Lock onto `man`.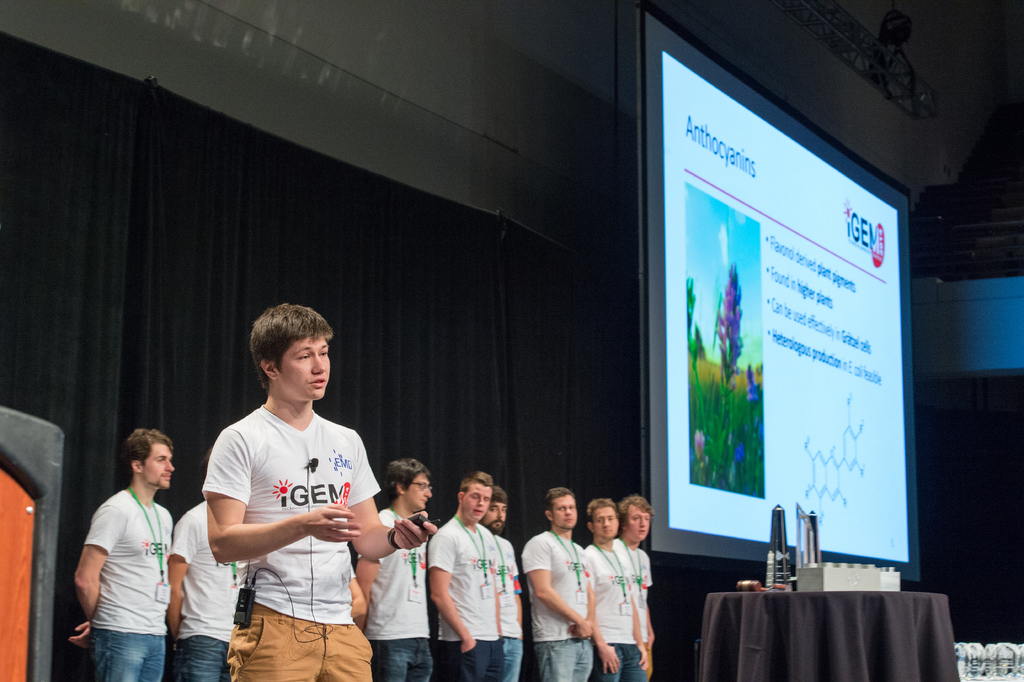
Locked: 481, 484, 522, 680.
